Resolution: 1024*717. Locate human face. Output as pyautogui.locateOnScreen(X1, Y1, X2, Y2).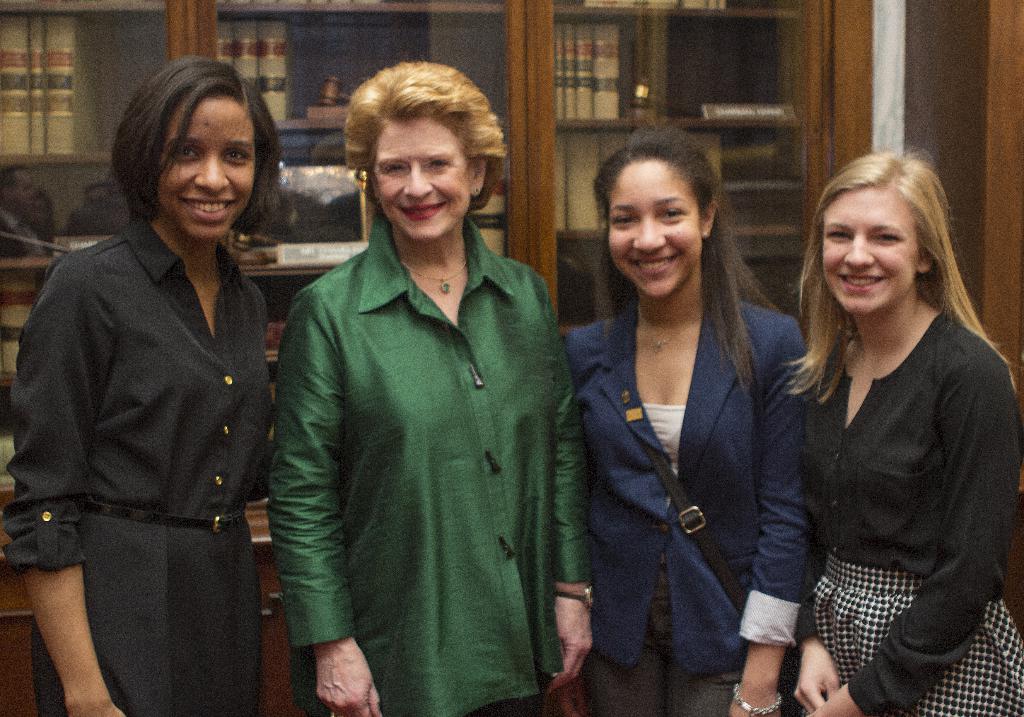
pyautogui.locateOnScreen(825, 190, 913, 316).
